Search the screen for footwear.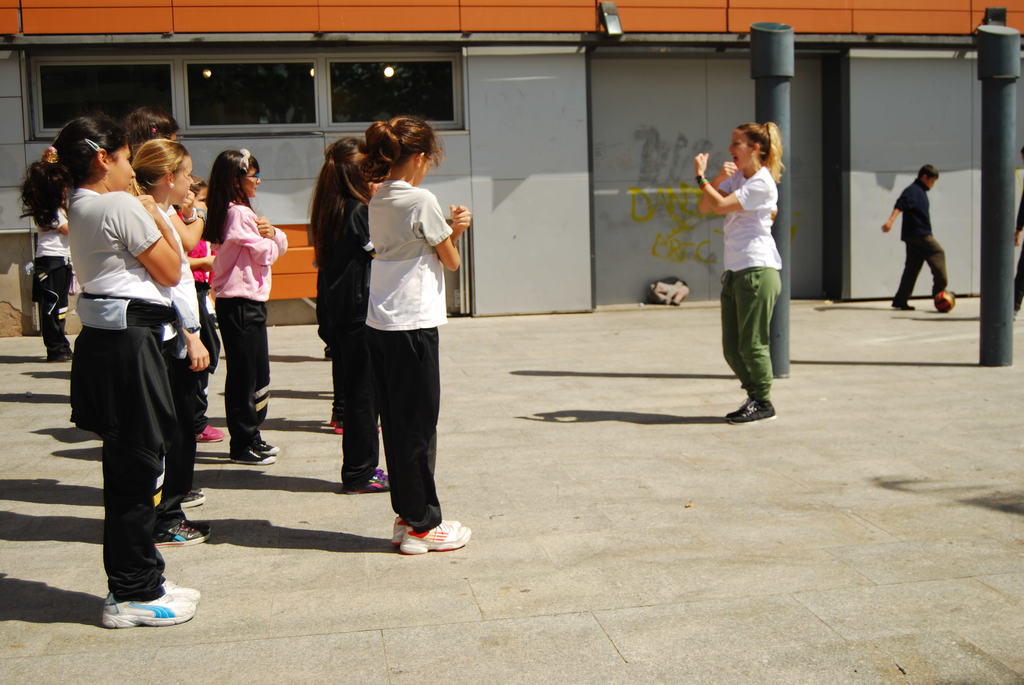
Found at Rect(252, 434, 281, 455).
